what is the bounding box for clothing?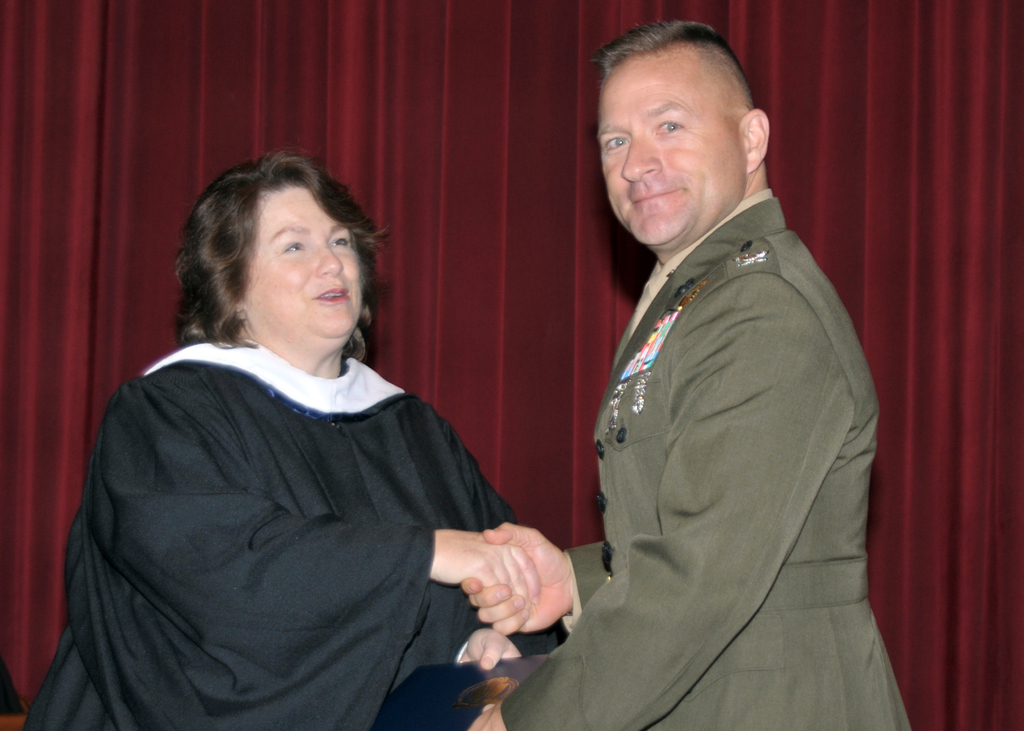
<region>504, 183, 911, 730</region>.
